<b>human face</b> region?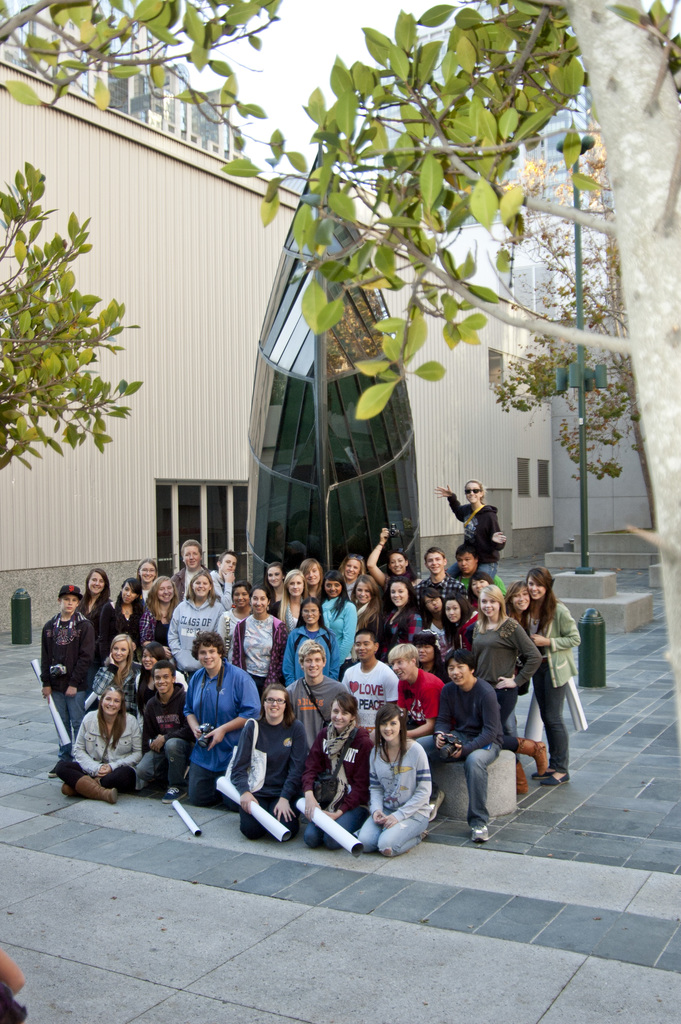
(59, 596, 78, 615)
